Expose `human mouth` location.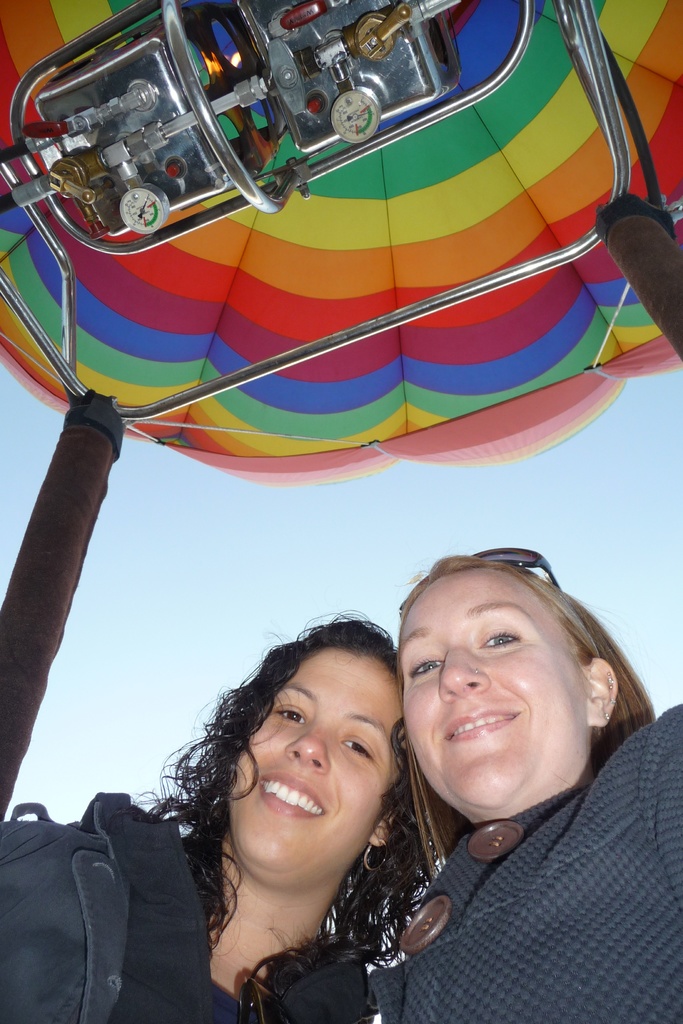
Exposed at <region>245, 760, 342, 822</region>.
